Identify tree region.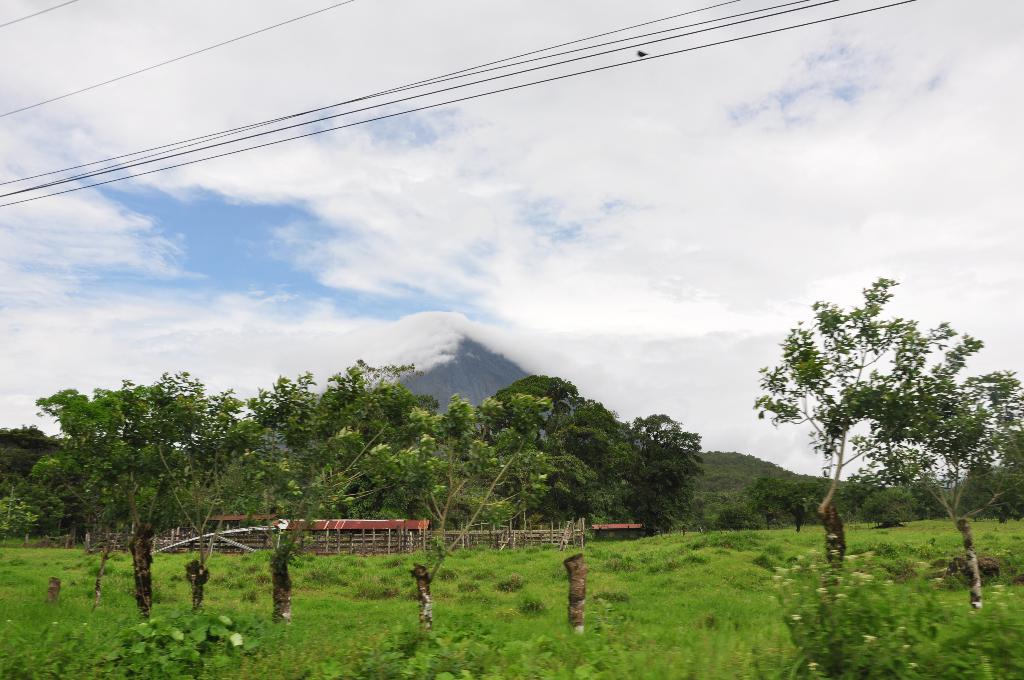
Region: {"x1": 607, "y1": 405, "x2": 703, "y2": 539}.
